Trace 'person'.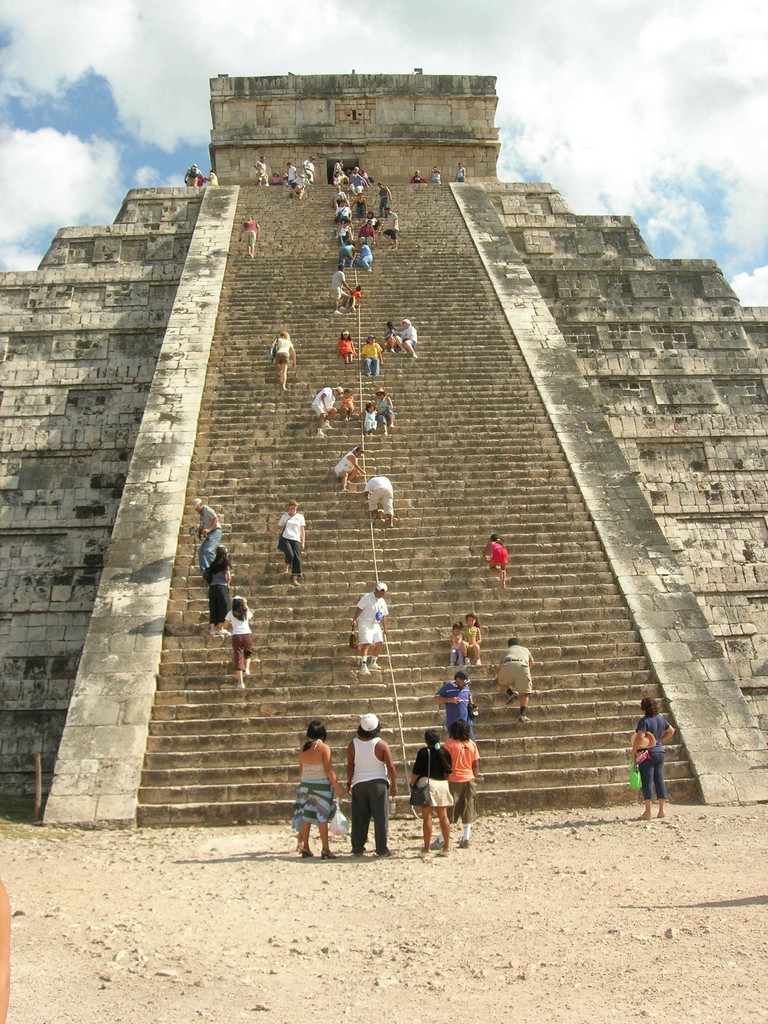
Traced to (left=412, top=729, right=452, bottom=862).
